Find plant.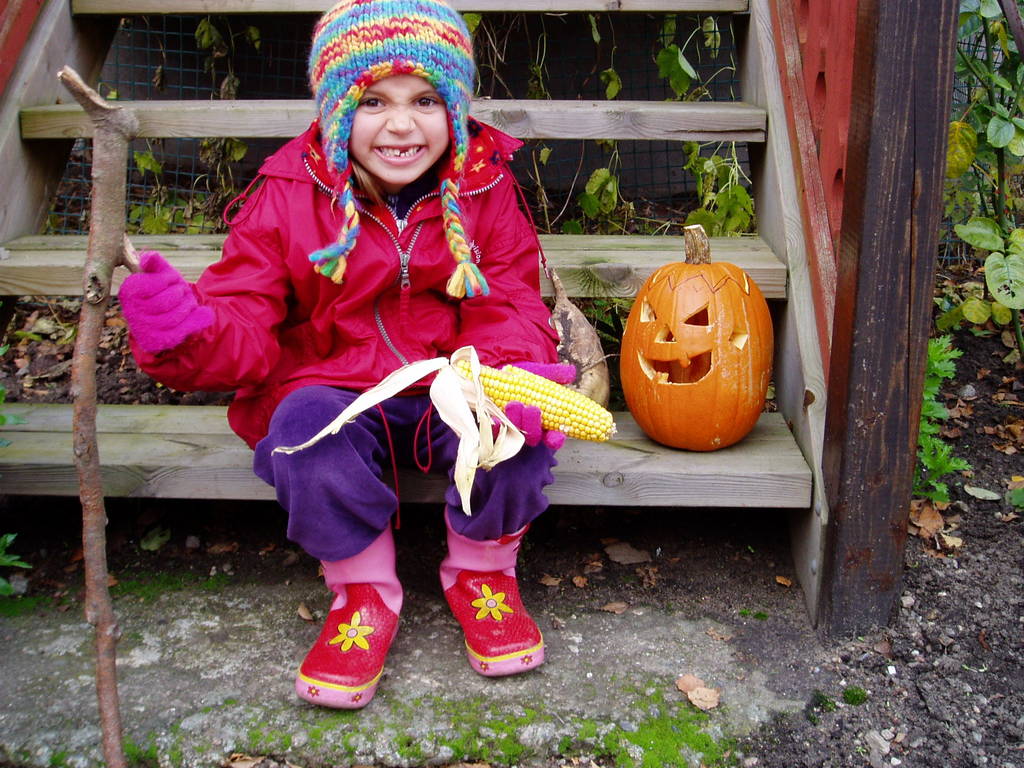
detection(0, 527, 30, 602).
